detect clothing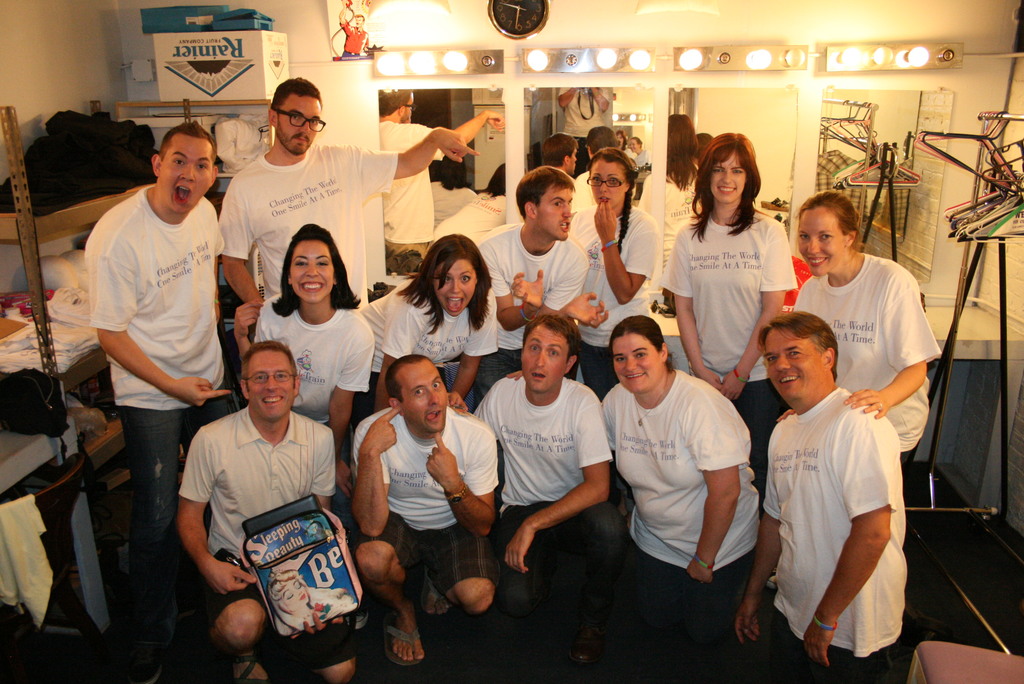
x1=790, y1=251, x2=936, y2=468
